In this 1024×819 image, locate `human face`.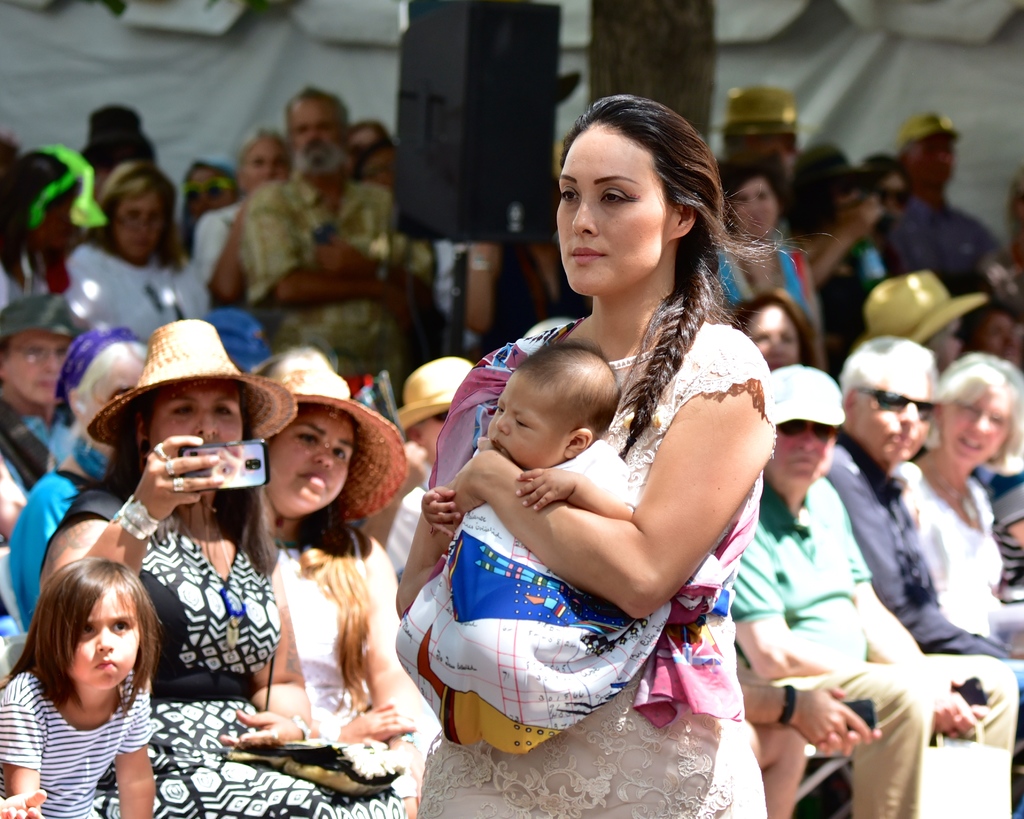
Bounding box: bbox(846, 369, 932, 461).
